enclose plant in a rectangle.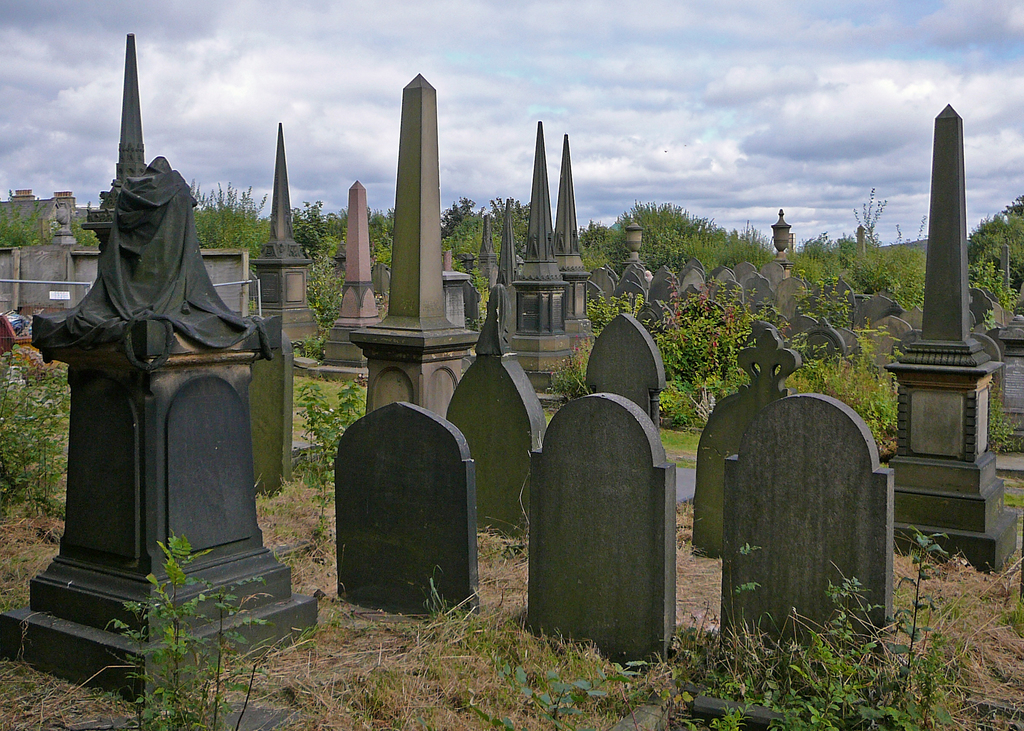
[108, 527, 289, 730].
